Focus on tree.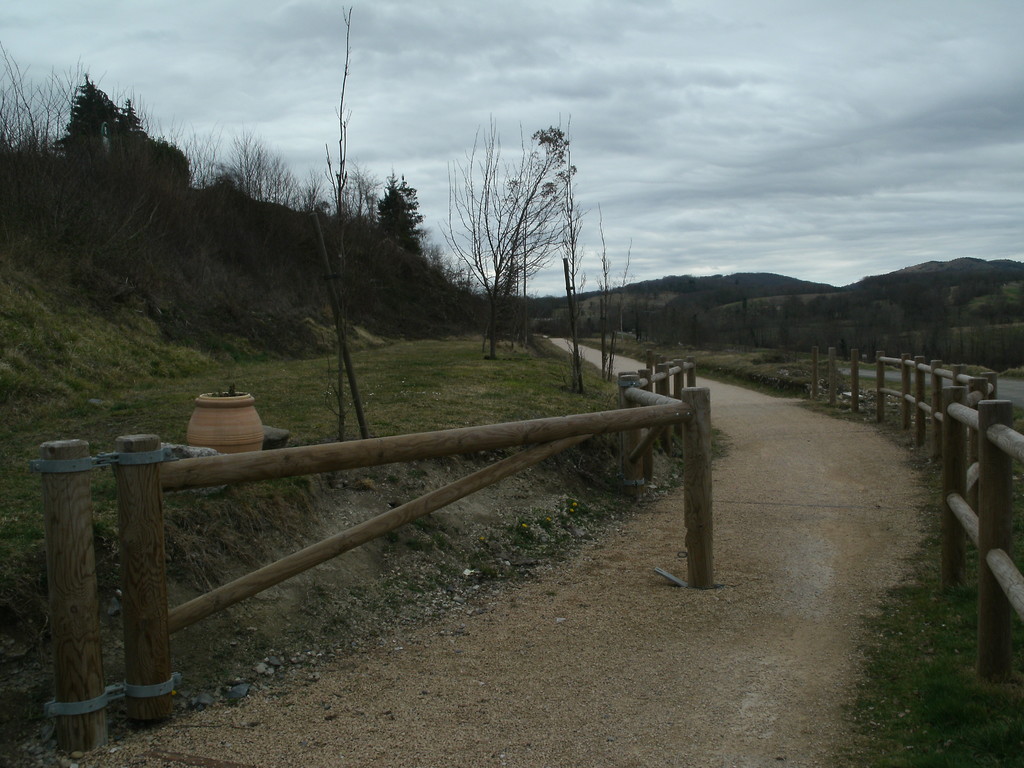
Focused at [371, 173, 438, 280].
